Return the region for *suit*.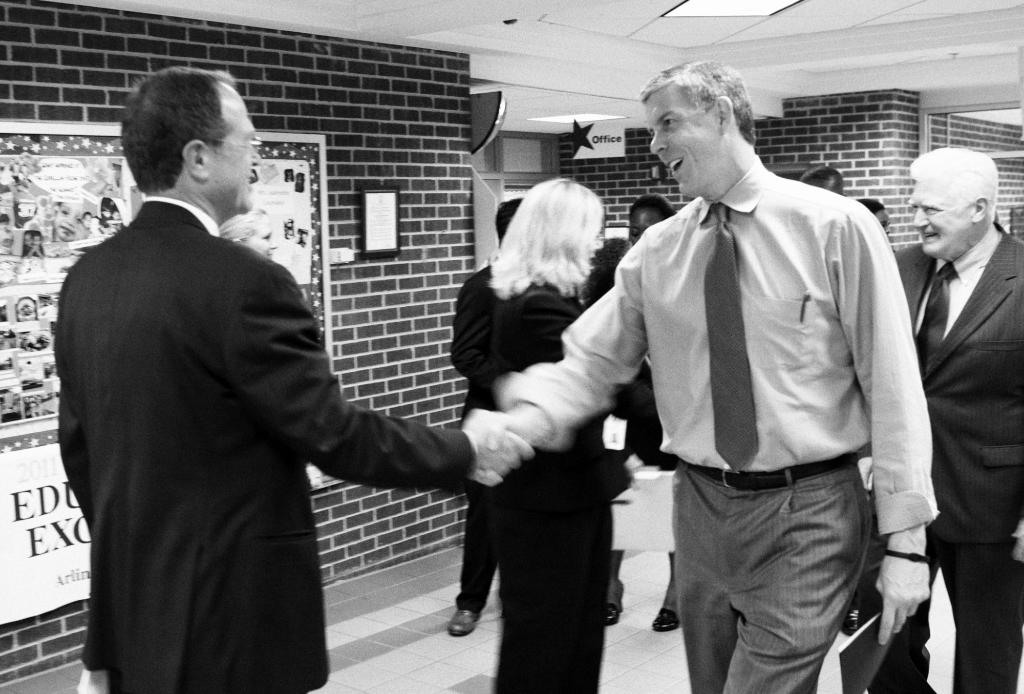
(868,218,1023,693).
